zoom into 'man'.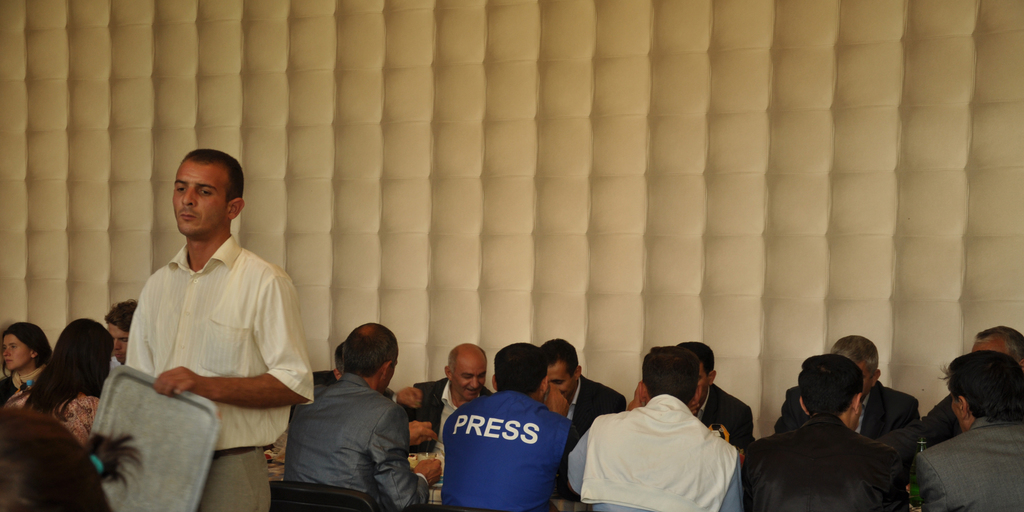
Zoom target: 104, 298, 136, 370.
